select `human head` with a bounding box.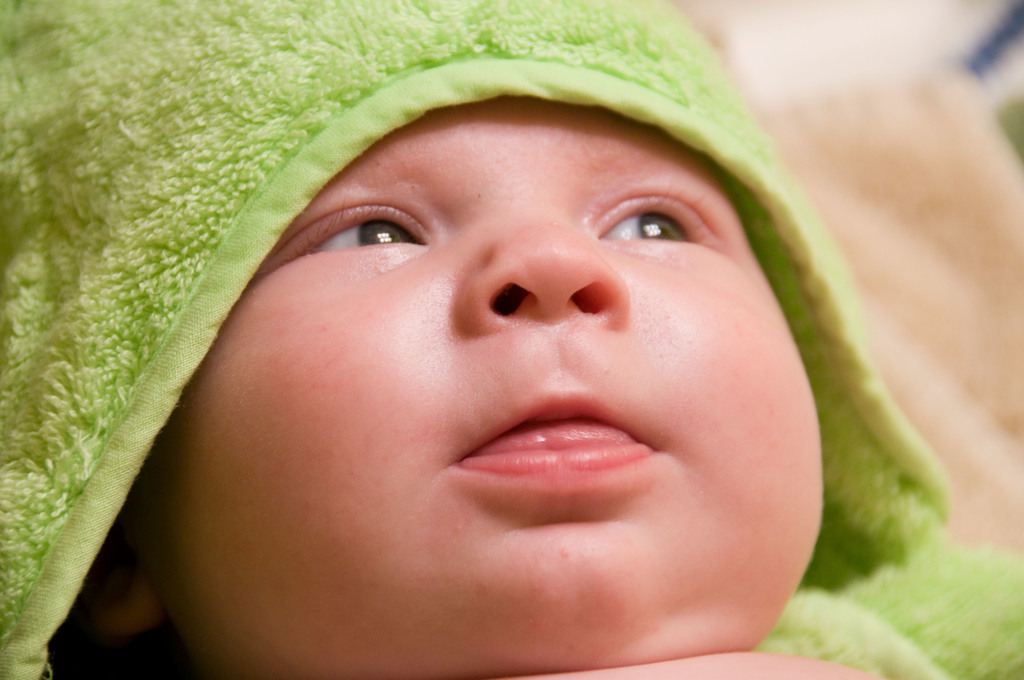
100, 20, 872, 623.
